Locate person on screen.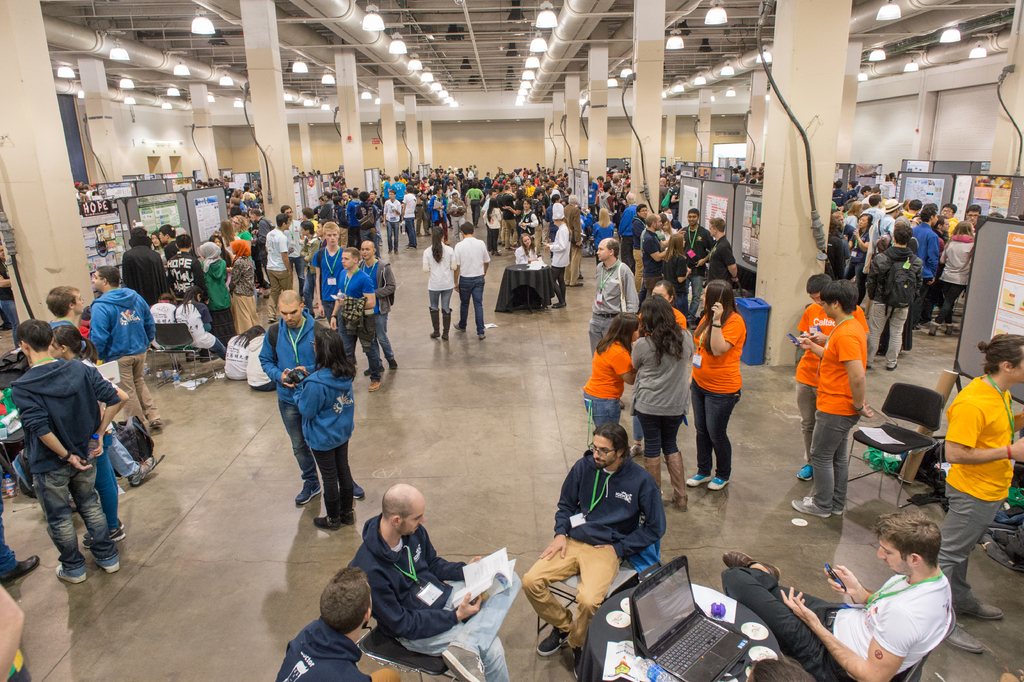
On screen at {"left": 627, "top": 294, "right": 688, "bottom": 516}.
